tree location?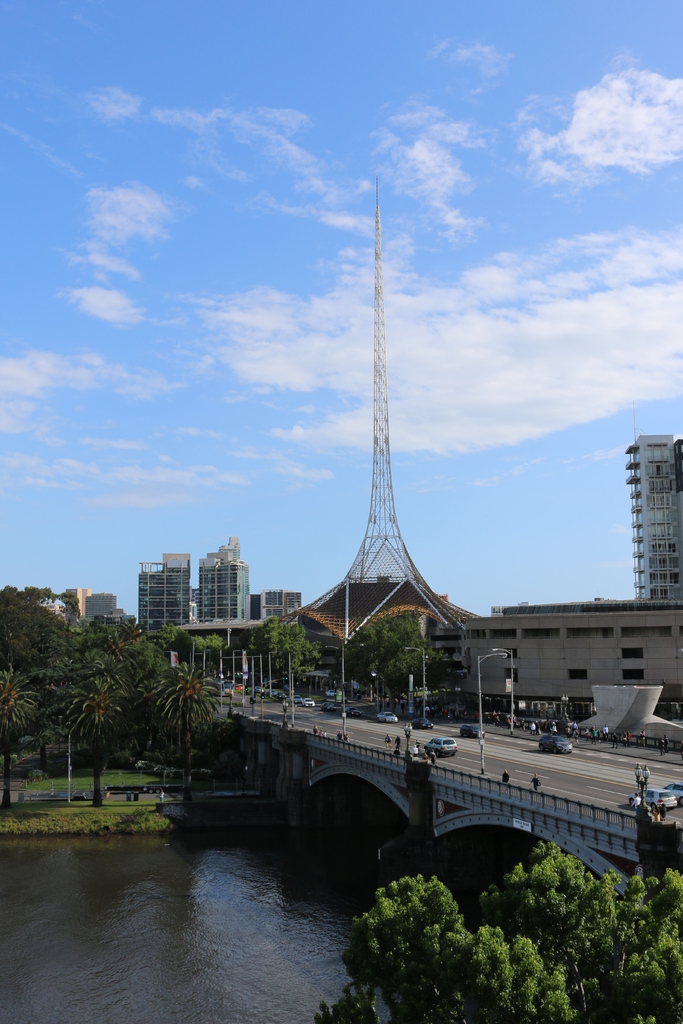
351, 607, 447, 691
